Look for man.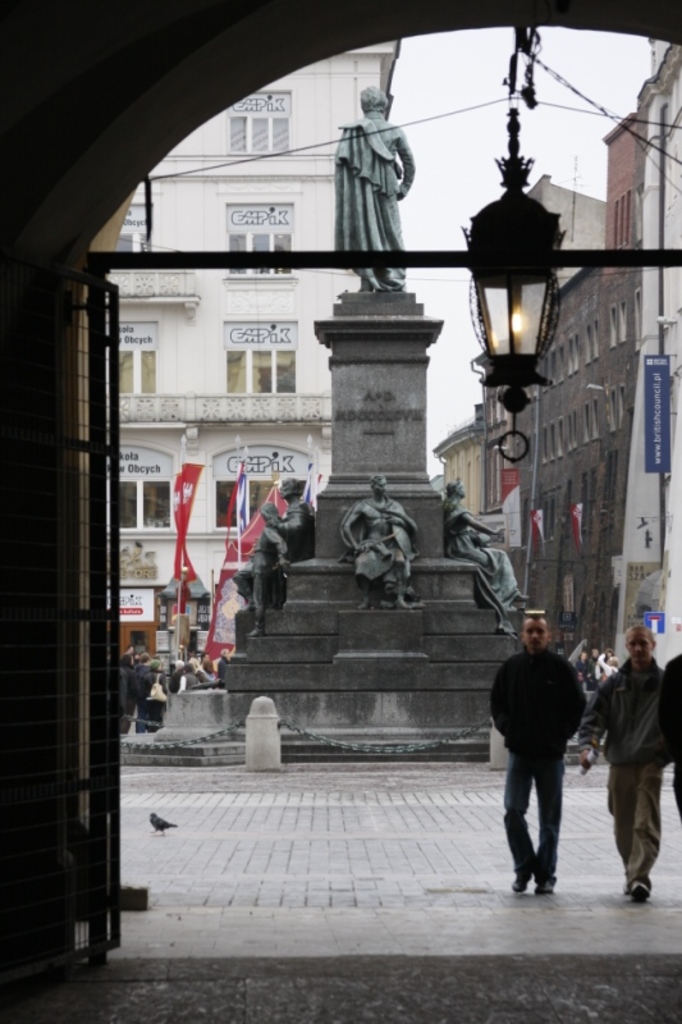
Found: (335, 472, 422, 617).
